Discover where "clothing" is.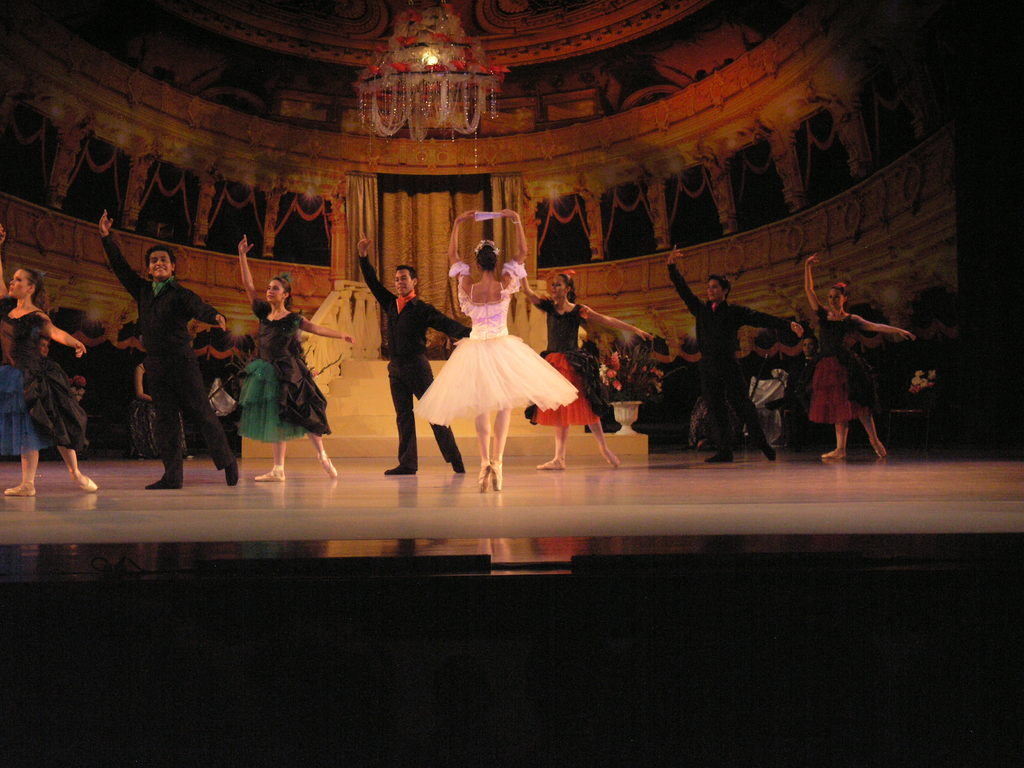
Discovered at [0, 288, 96, 447].
